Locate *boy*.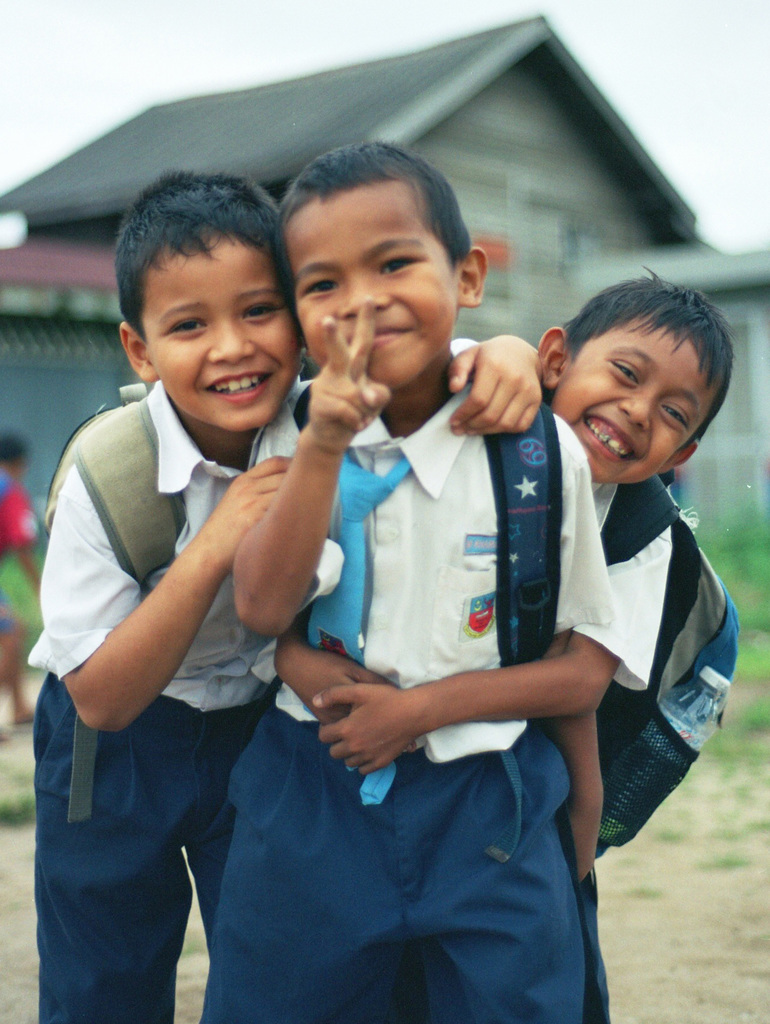
Bounding box: left=274, top=265, right=740, bottom=1014.
